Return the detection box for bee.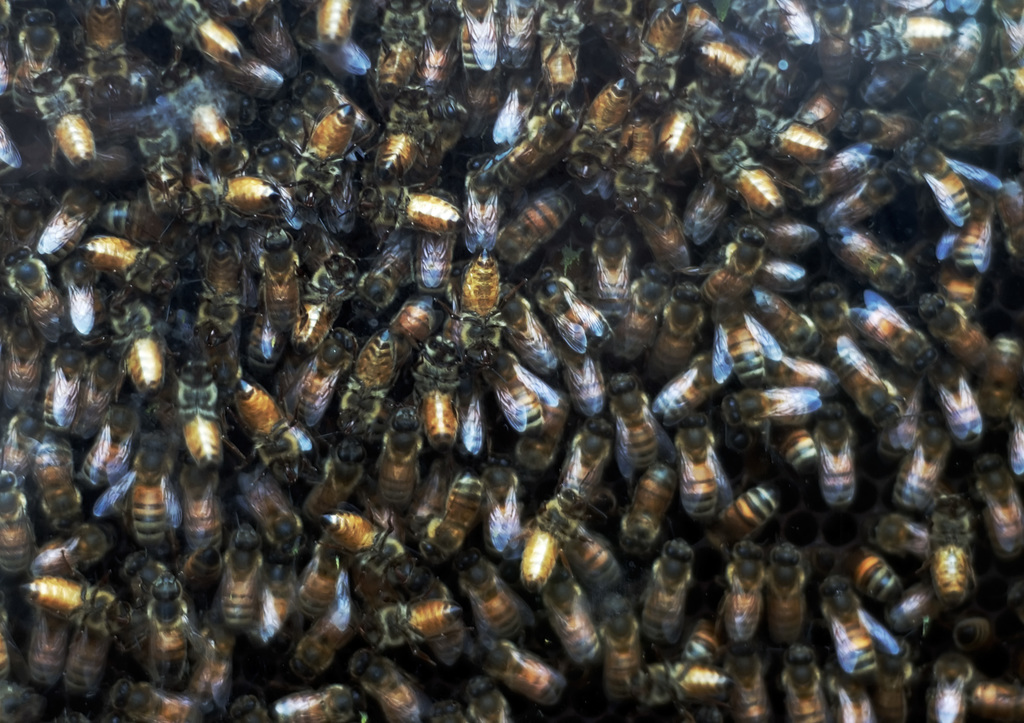
{"x1": 617, "y1": 463, "x2": 675, "y2": 555}.
